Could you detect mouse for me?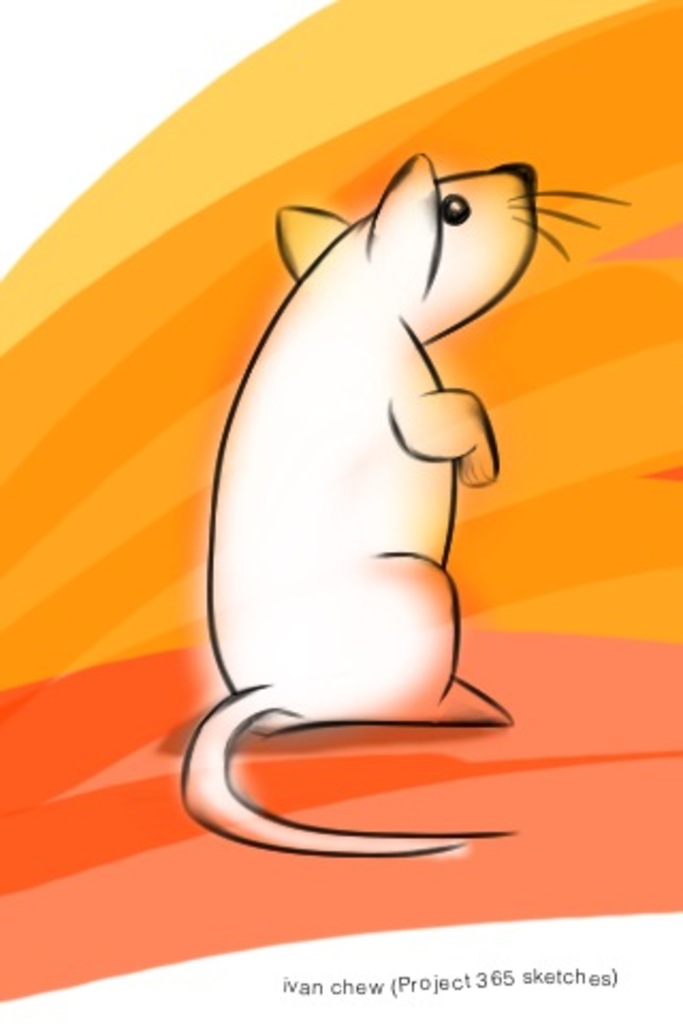
Detection result: detection(179, 151, 630, 843).
